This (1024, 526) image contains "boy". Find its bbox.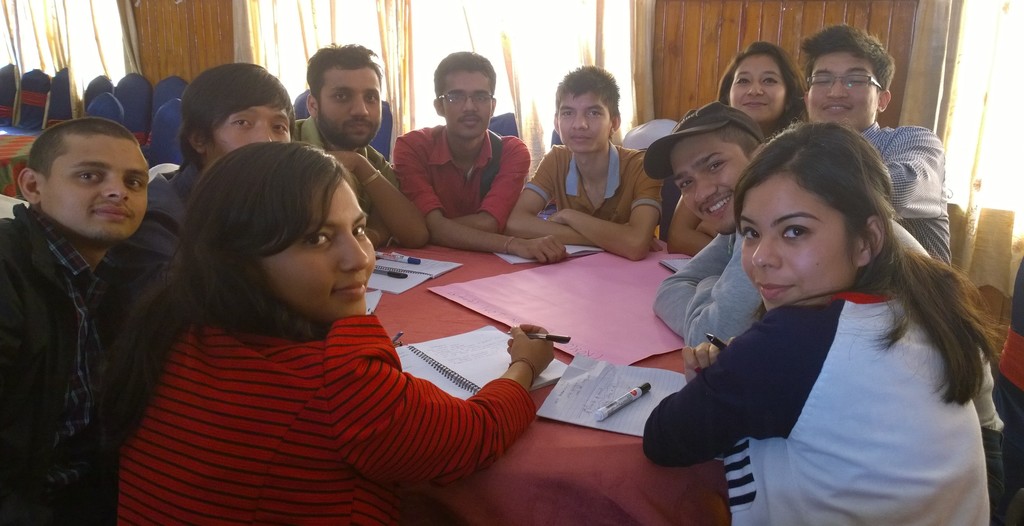
(790,14,959,262).
